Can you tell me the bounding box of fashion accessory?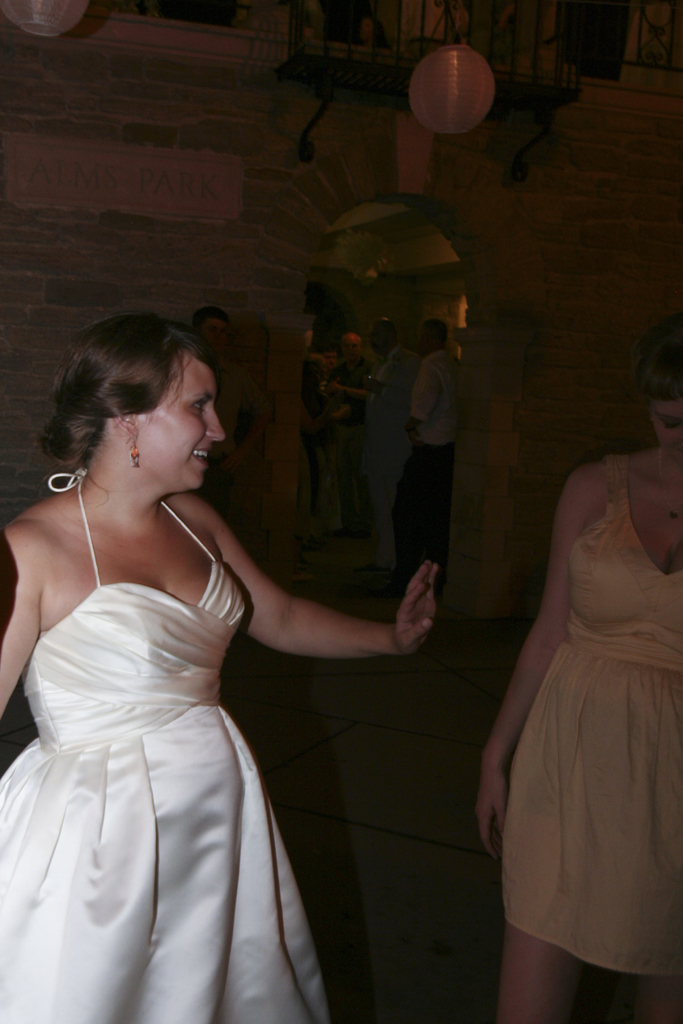
left=124, top=419, right=140, bottom=467.
